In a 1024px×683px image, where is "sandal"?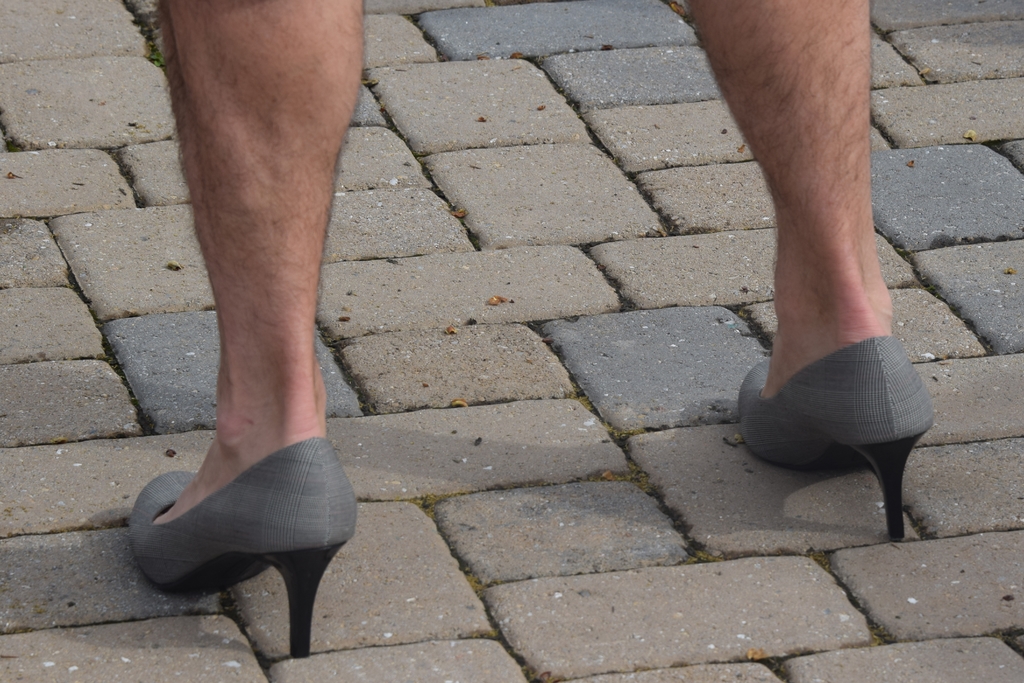
<bbox>134, 379, 351, 658</bbox>.
